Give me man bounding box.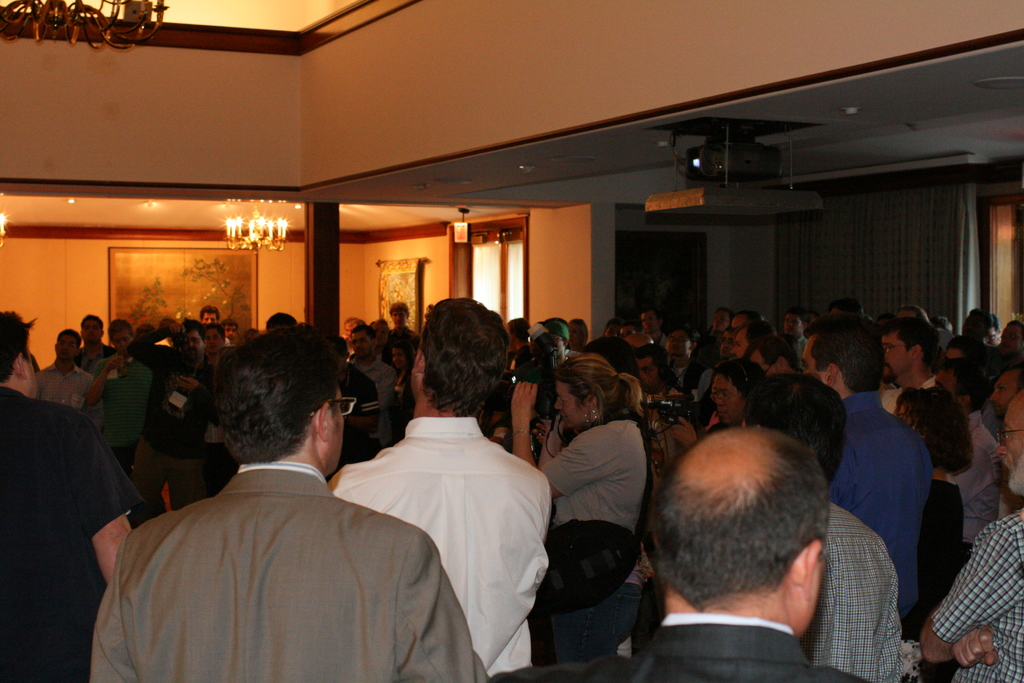
box(627, 338, 715, 518).
